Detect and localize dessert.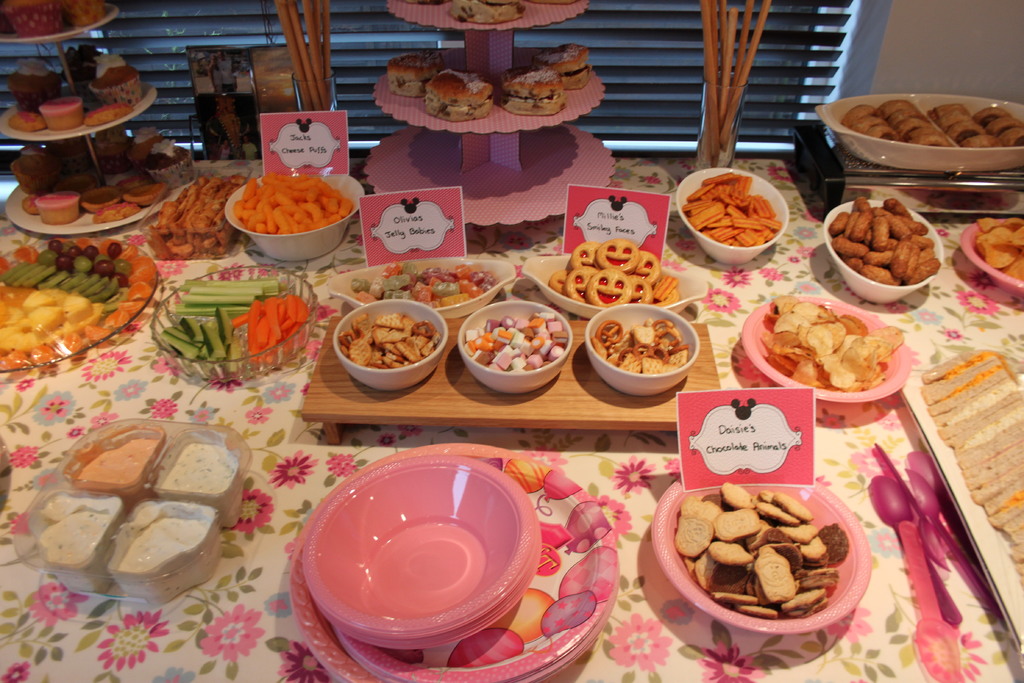
Localized at (left=88, top=67, right=147, bottom=106).
